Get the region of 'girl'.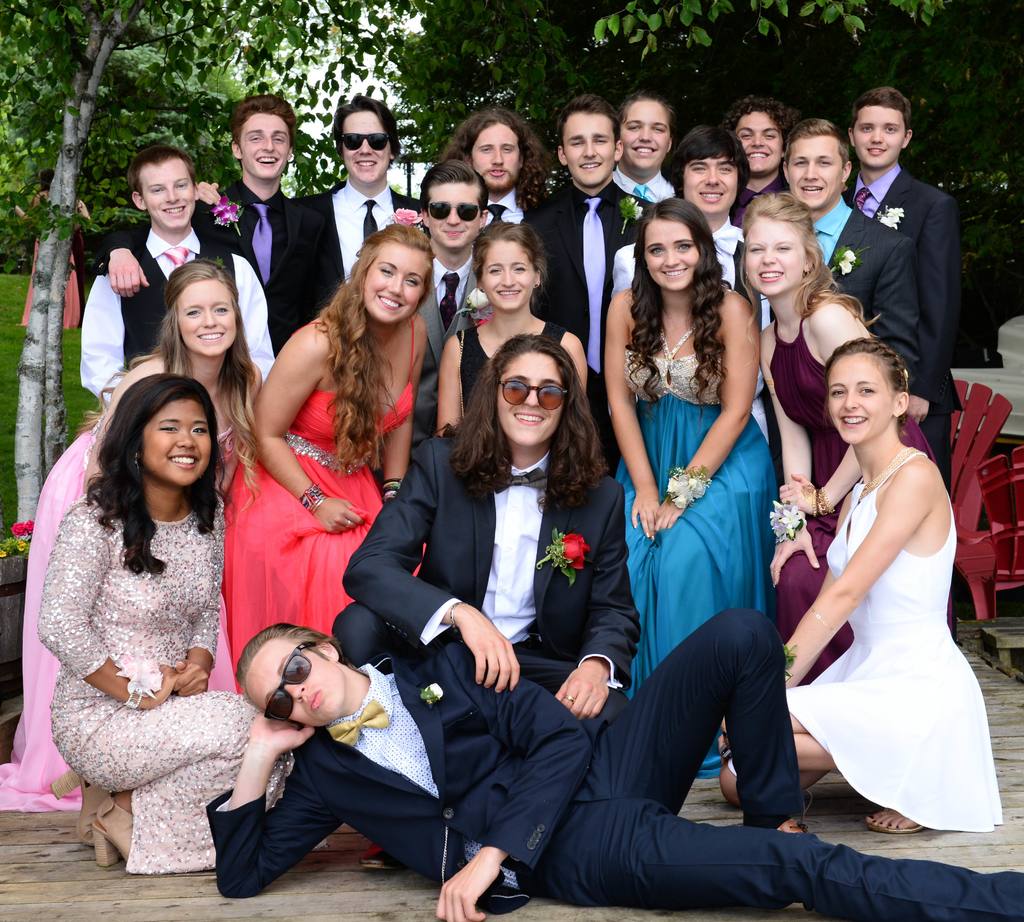
224, 201, 445, 682.
